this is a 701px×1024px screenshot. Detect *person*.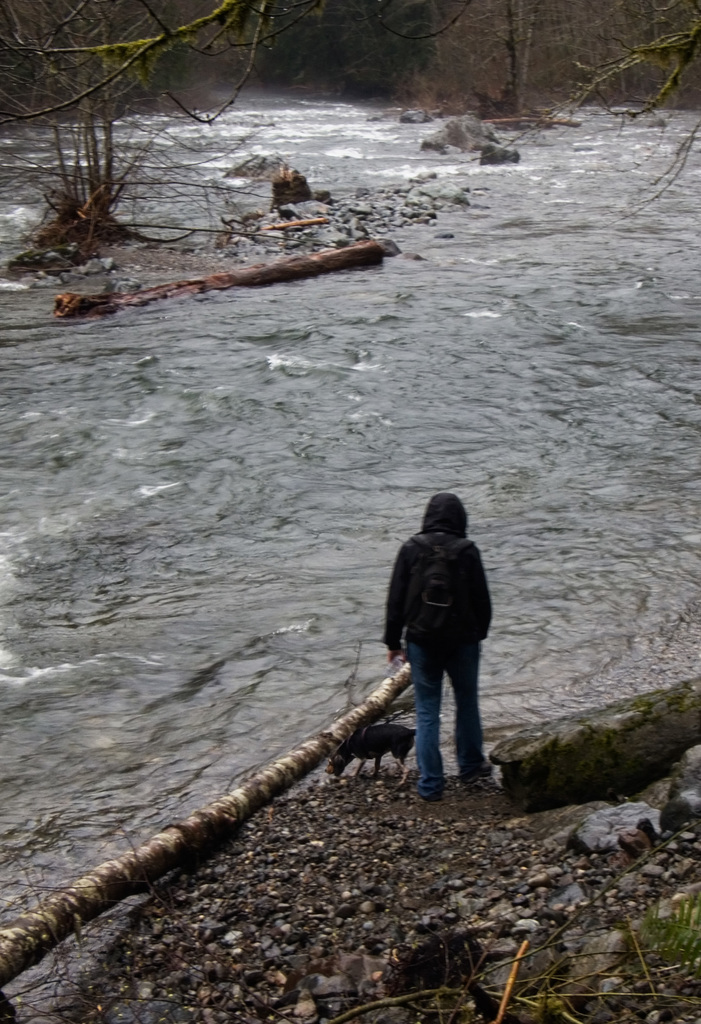
(x1=380, y1=460, x2=498, y2=797).
